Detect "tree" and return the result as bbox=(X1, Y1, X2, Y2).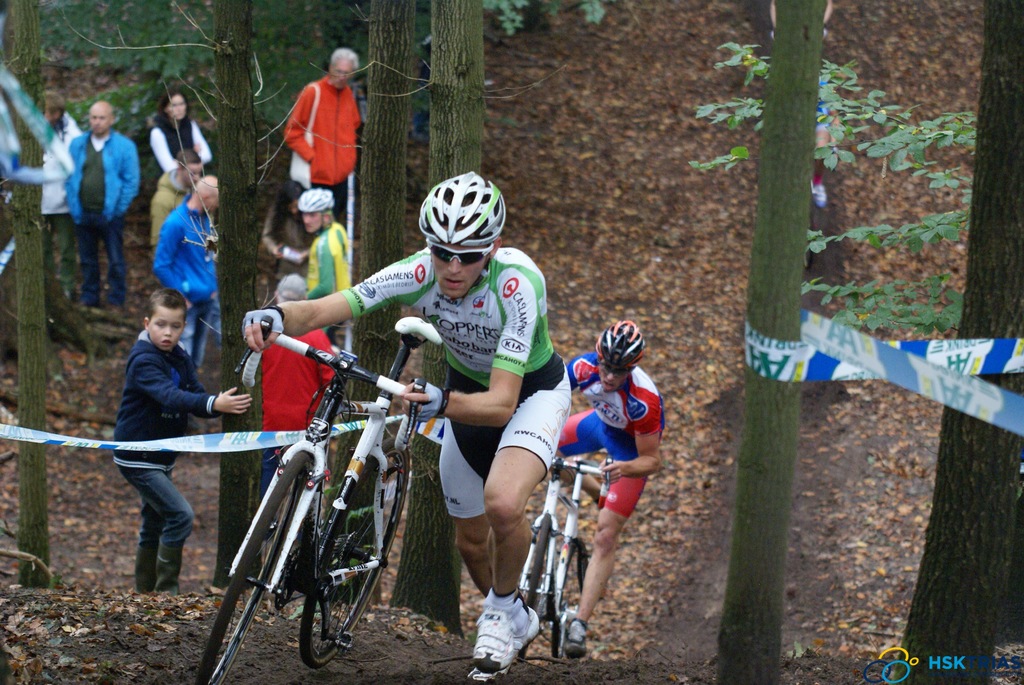
bbox=(63, 0, 301, 588).
